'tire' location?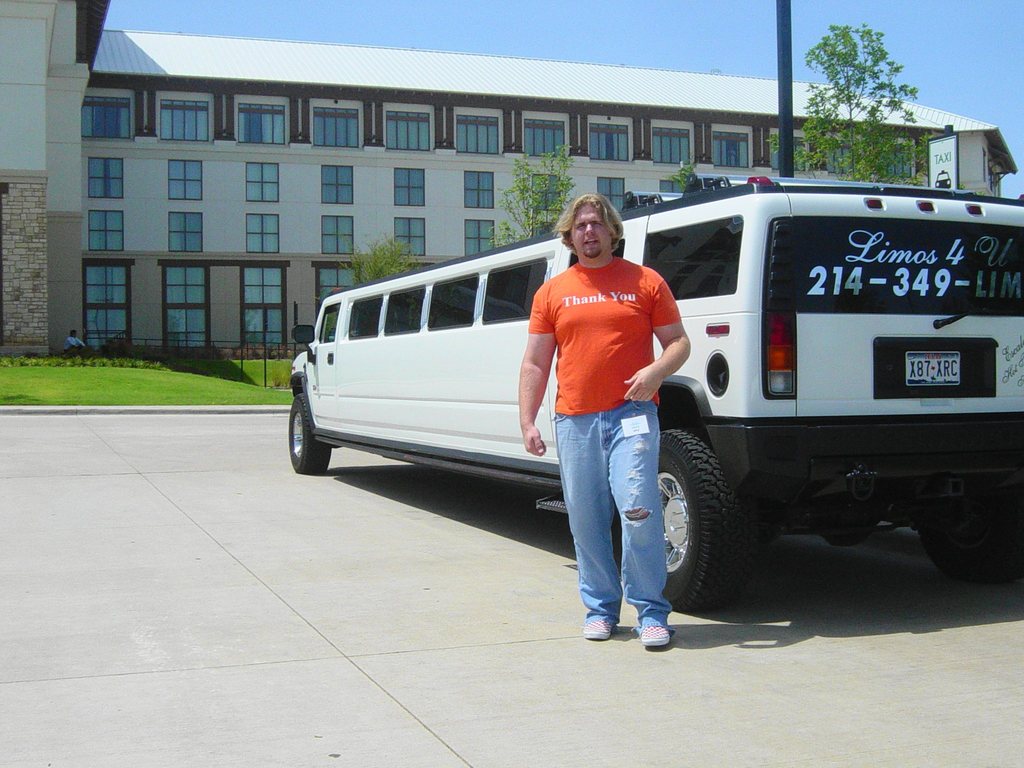
bbox=(289, 392, 335, 478)
